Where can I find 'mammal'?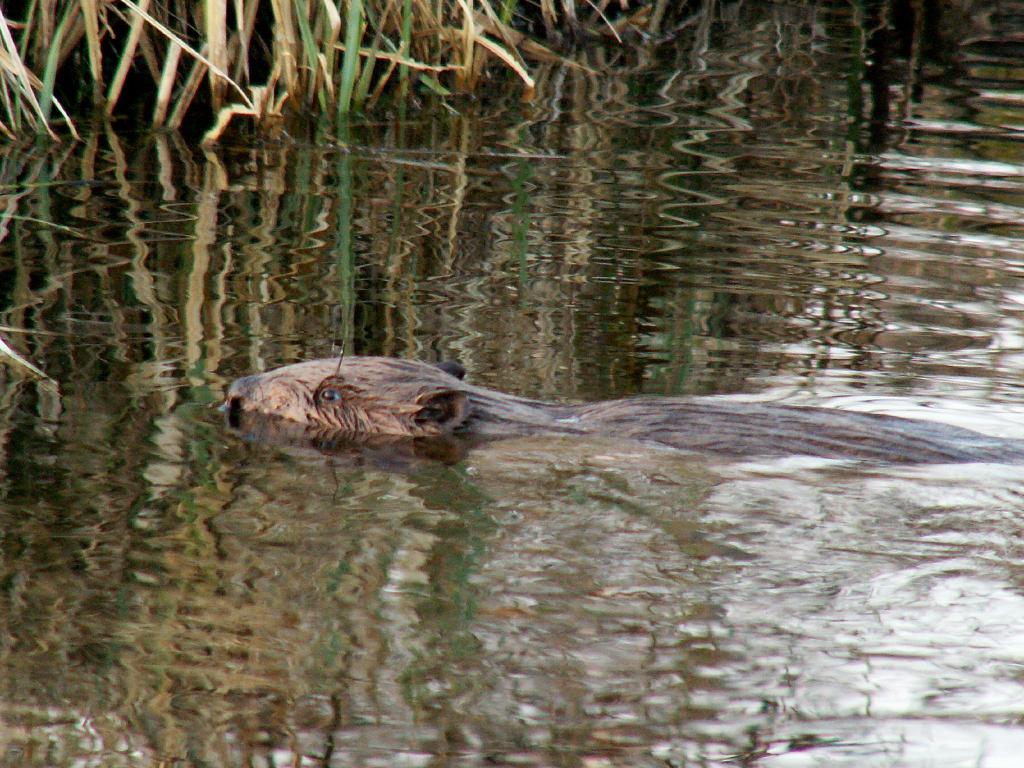
You can find it at {"x1": 215, "y1": 333, "x2": 1023, "y2": 513}.
